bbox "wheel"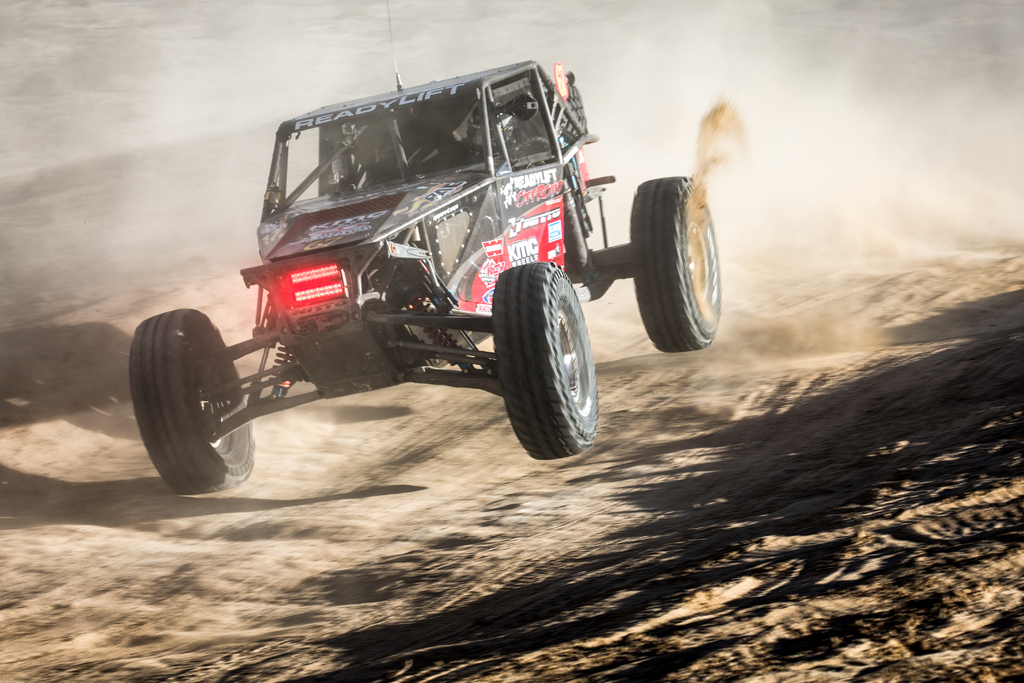
BBox(126, 305, 266, 499)
